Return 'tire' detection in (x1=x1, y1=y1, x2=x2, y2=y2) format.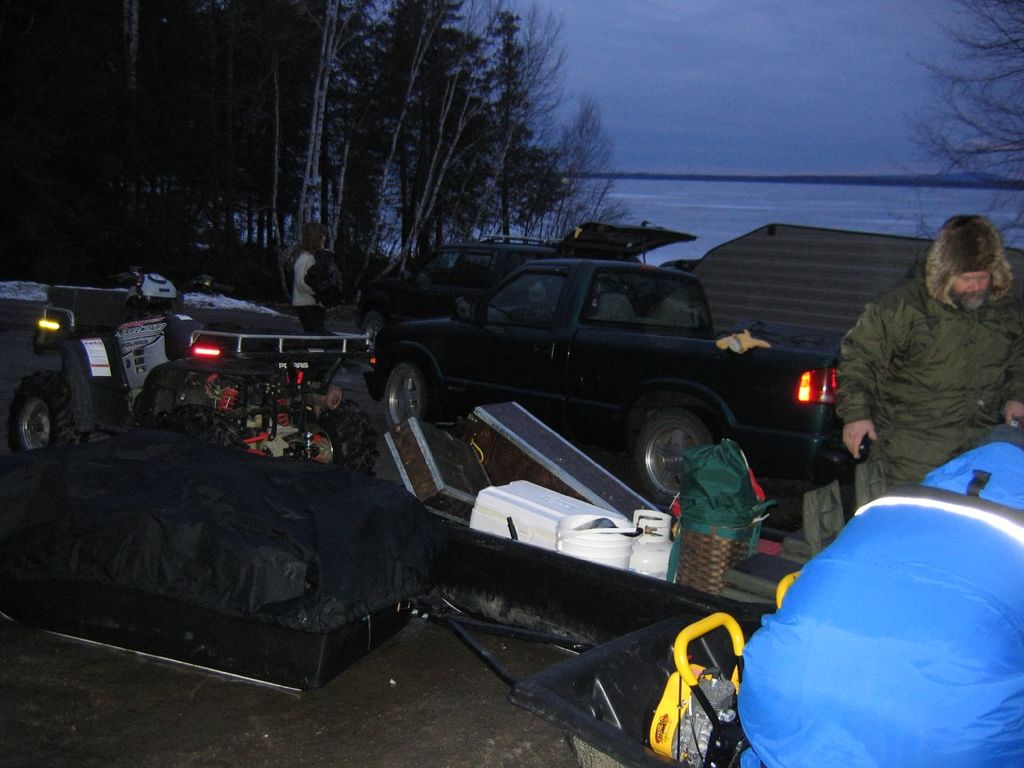
(x1=382, y1=362, x2=438, y2=432).
